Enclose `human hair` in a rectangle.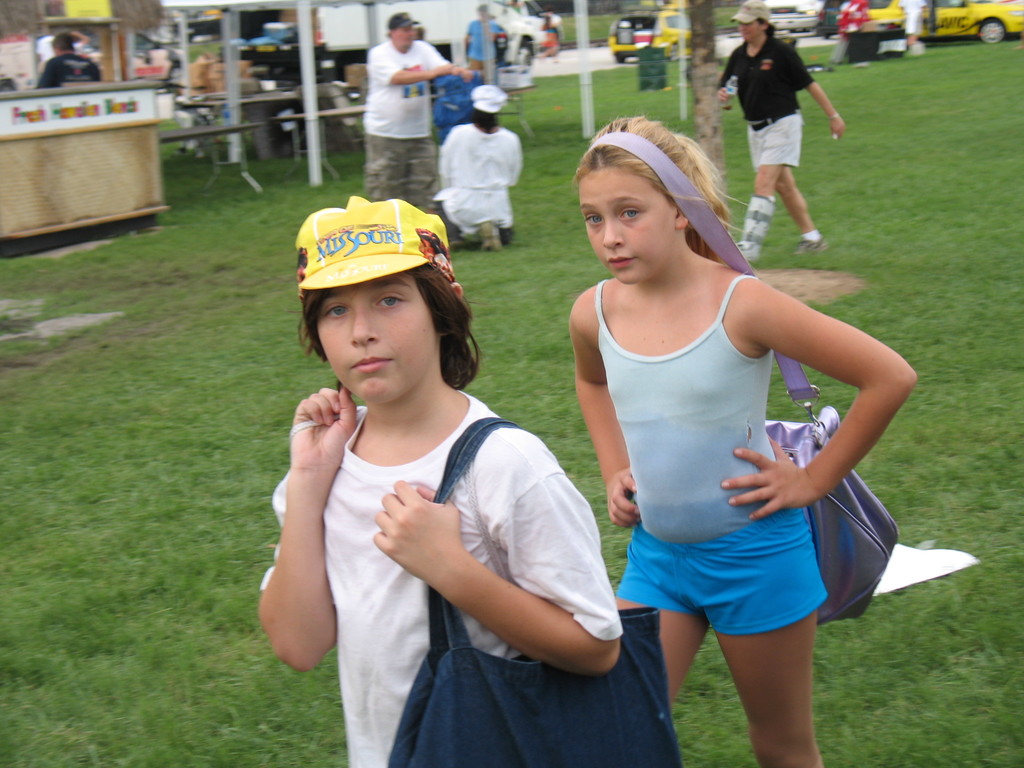
box=[297, 259, 489, 393].
